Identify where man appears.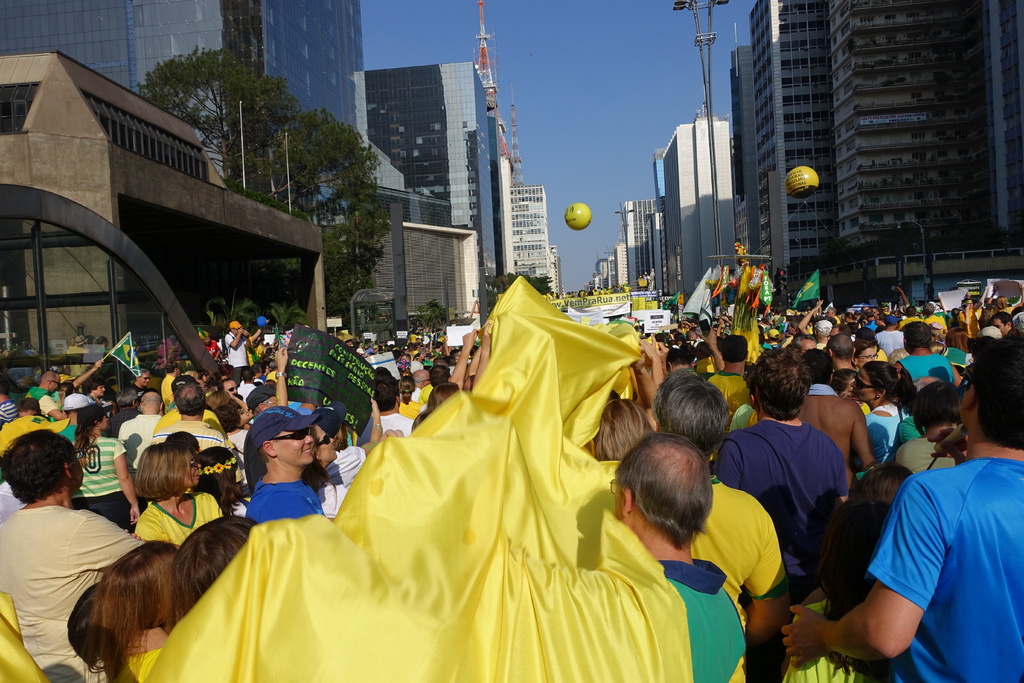
Appears at (21,369,76,416).
